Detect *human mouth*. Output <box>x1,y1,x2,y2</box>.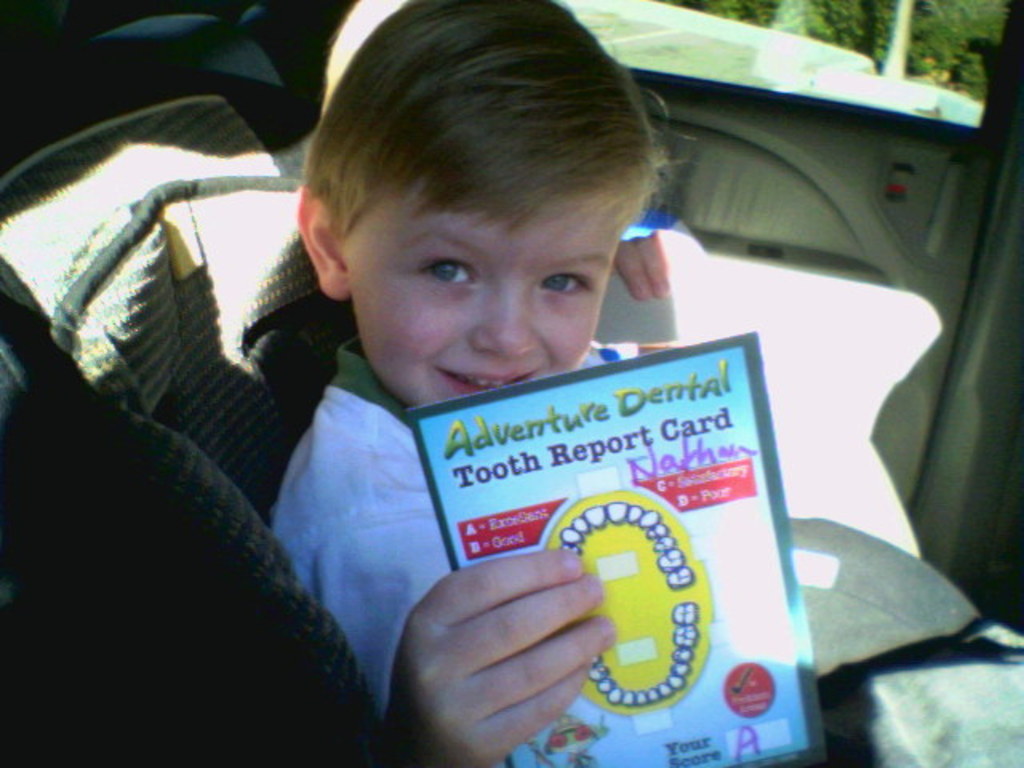
<box>438,368,539,397</box>.
